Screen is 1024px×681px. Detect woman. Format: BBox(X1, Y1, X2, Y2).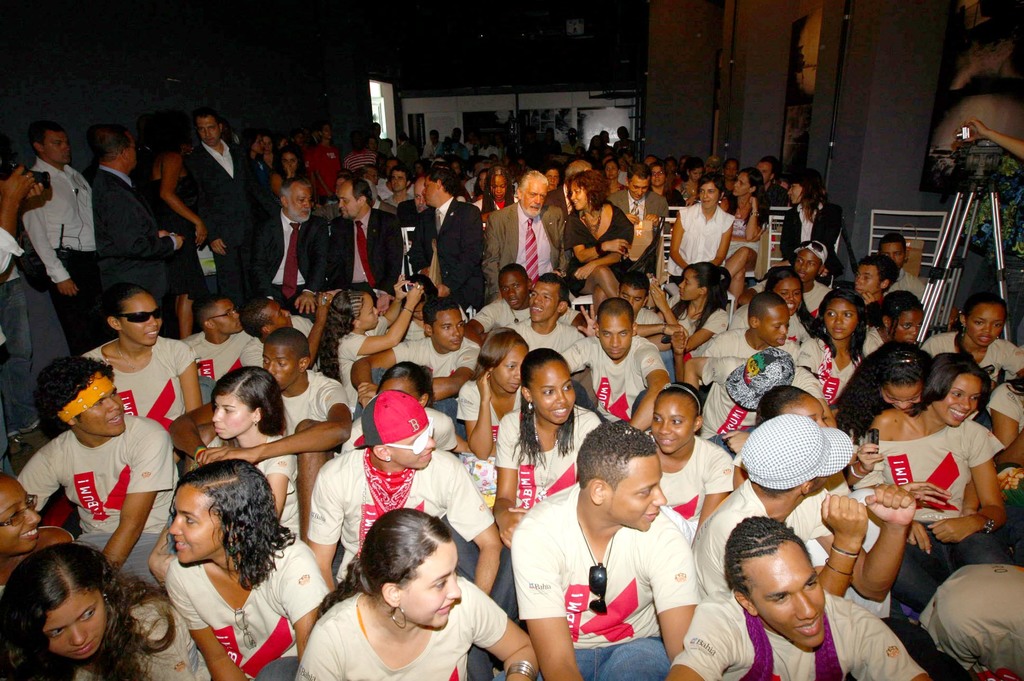
BBox(725, 163, 767, 309).
